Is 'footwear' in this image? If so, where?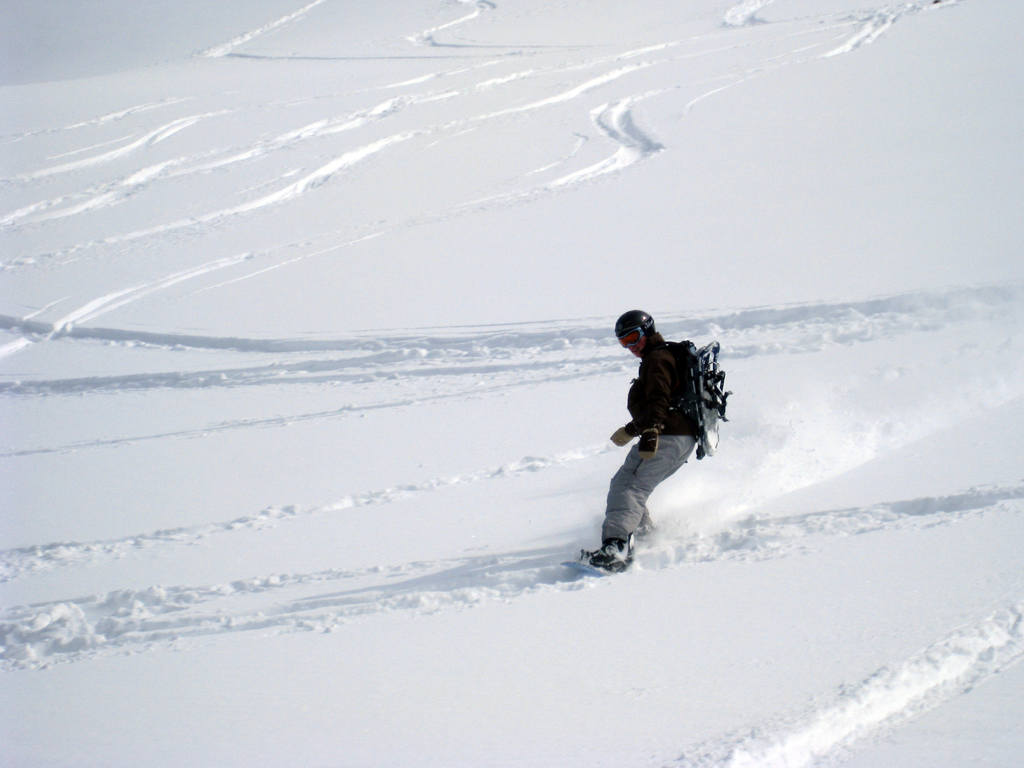
Yes, at pyautogui.locateOnScreen(588, 541, 625, 572).
